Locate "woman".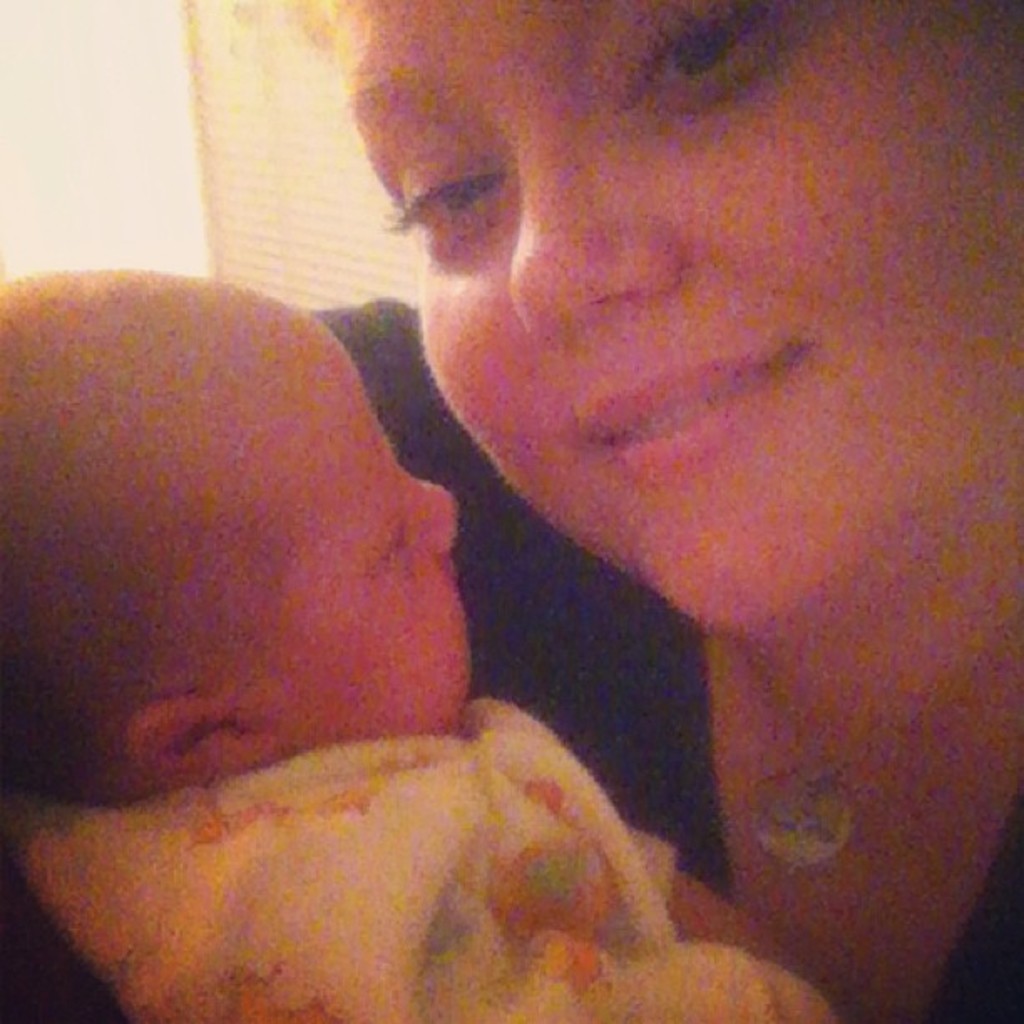
Bounding box: detection(0, 0, 1022, 1022).
